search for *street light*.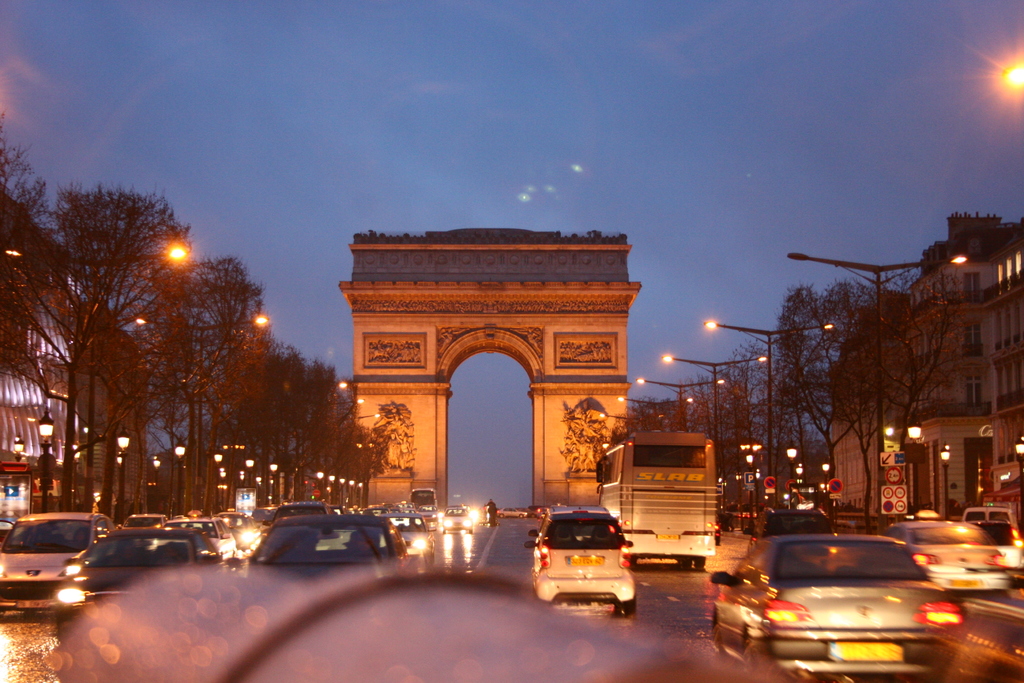
Found at BBox(116, 427, 132, 526).
